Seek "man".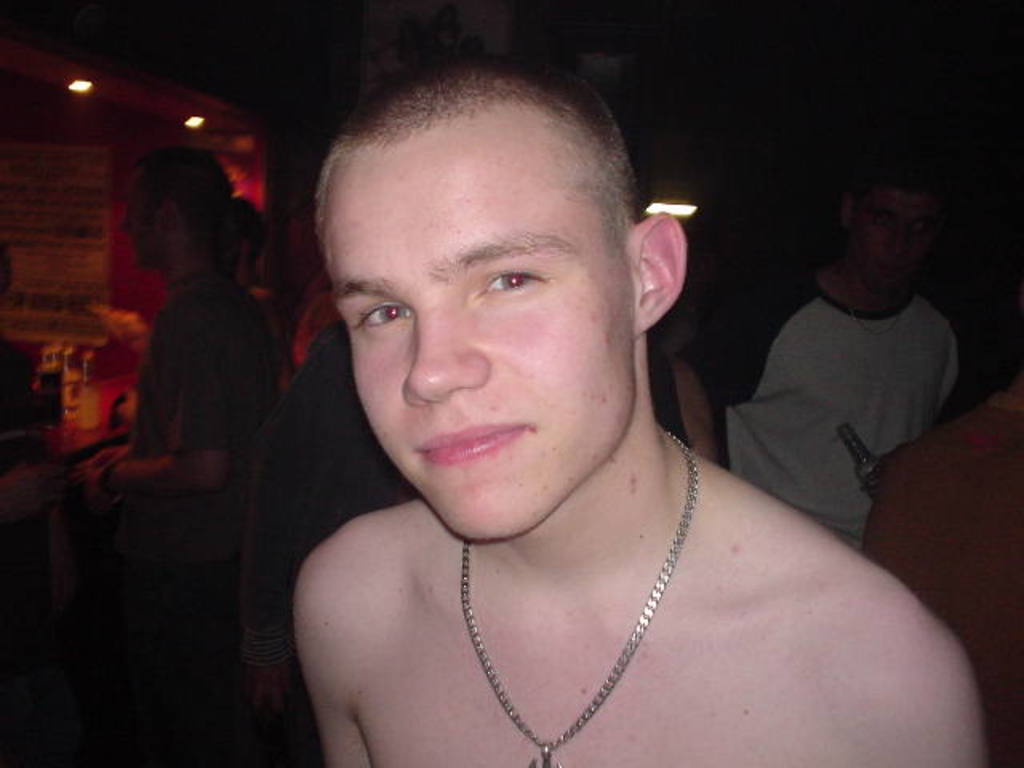
{"x1": 678, "y1": 162, "x2": 981, "y2": 550}.
